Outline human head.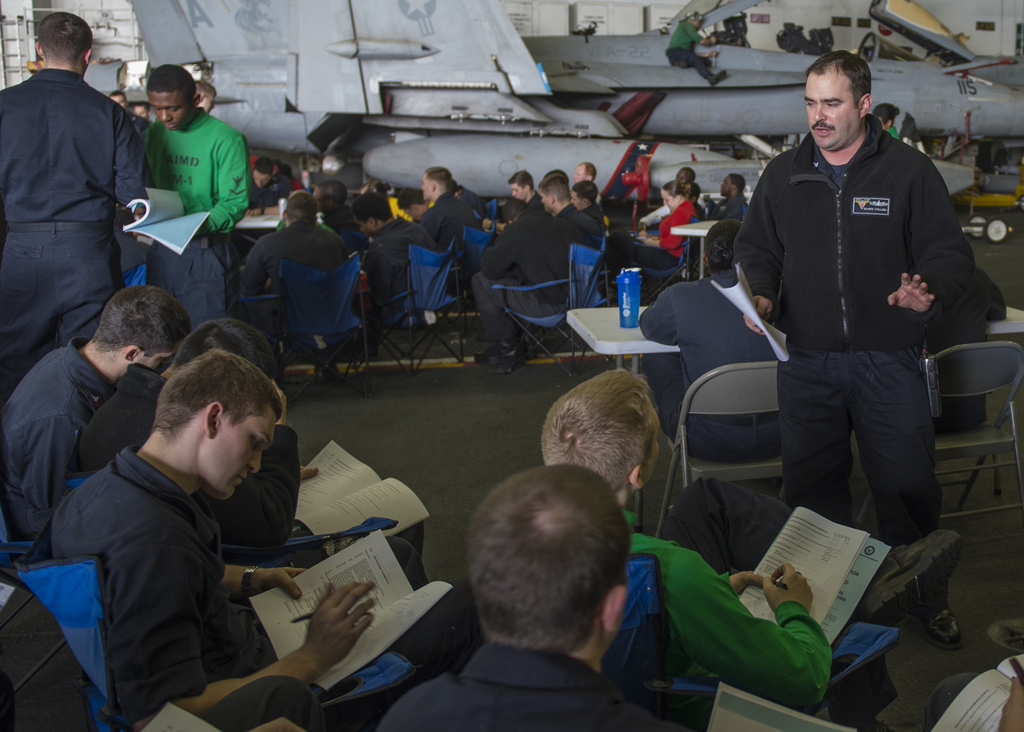
Outline: locate(508, 169, 534, 201).
